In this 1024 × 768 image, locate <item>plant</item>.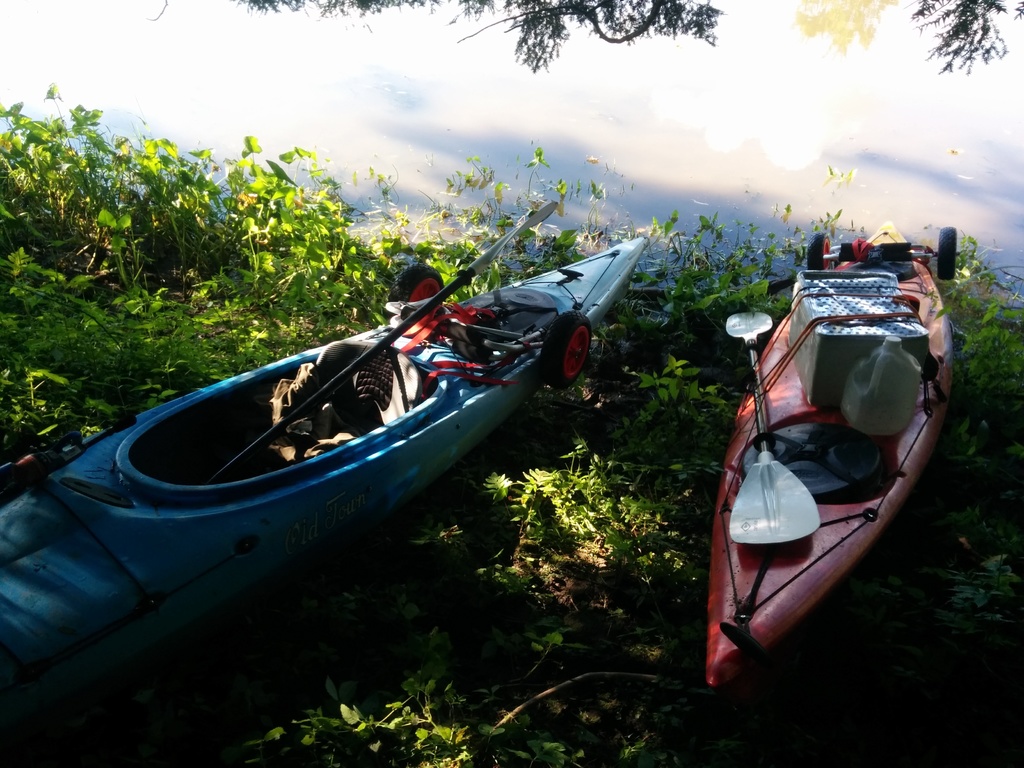
Bounding box: {"x1": 631, "y1": 349, "x2": 730, "y2": 432}.
